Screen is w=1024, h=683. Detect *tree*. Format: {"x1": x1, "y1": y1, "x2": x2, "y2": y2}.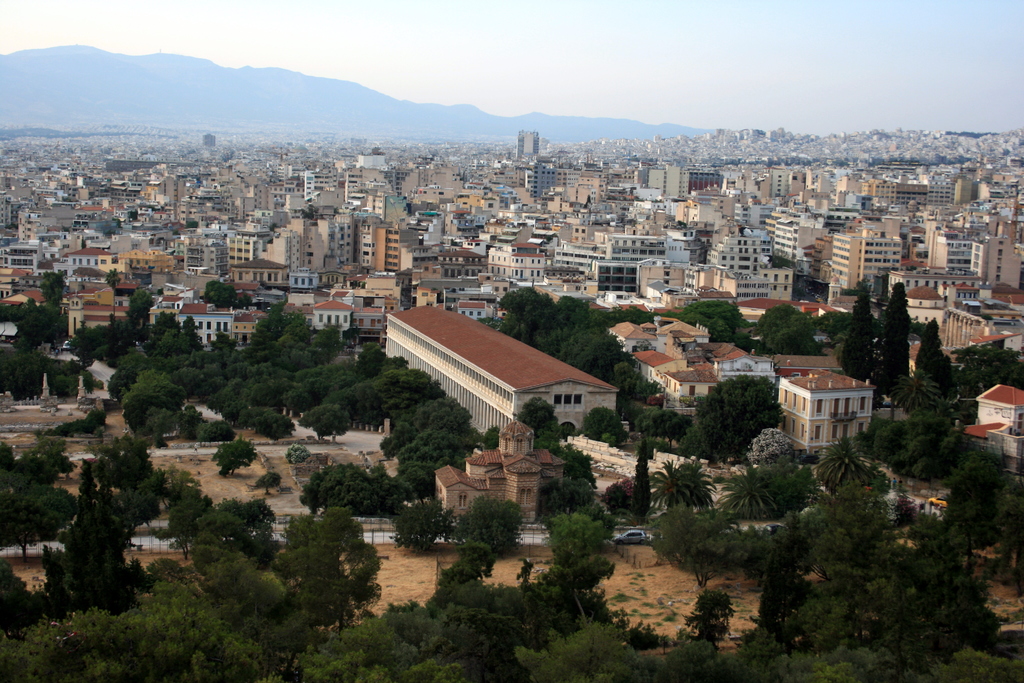
{"x1": 731, "y1": 528, "x2": 785, "y2": 578}.
